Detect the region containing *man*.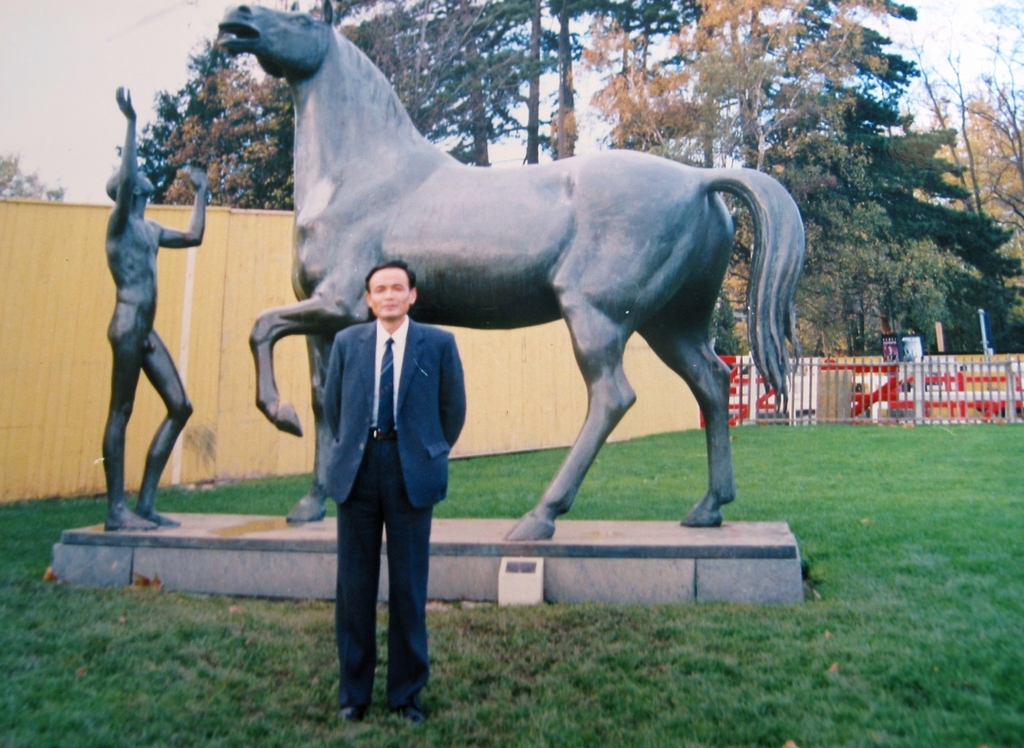
locate(98, 86, 194, 532).
